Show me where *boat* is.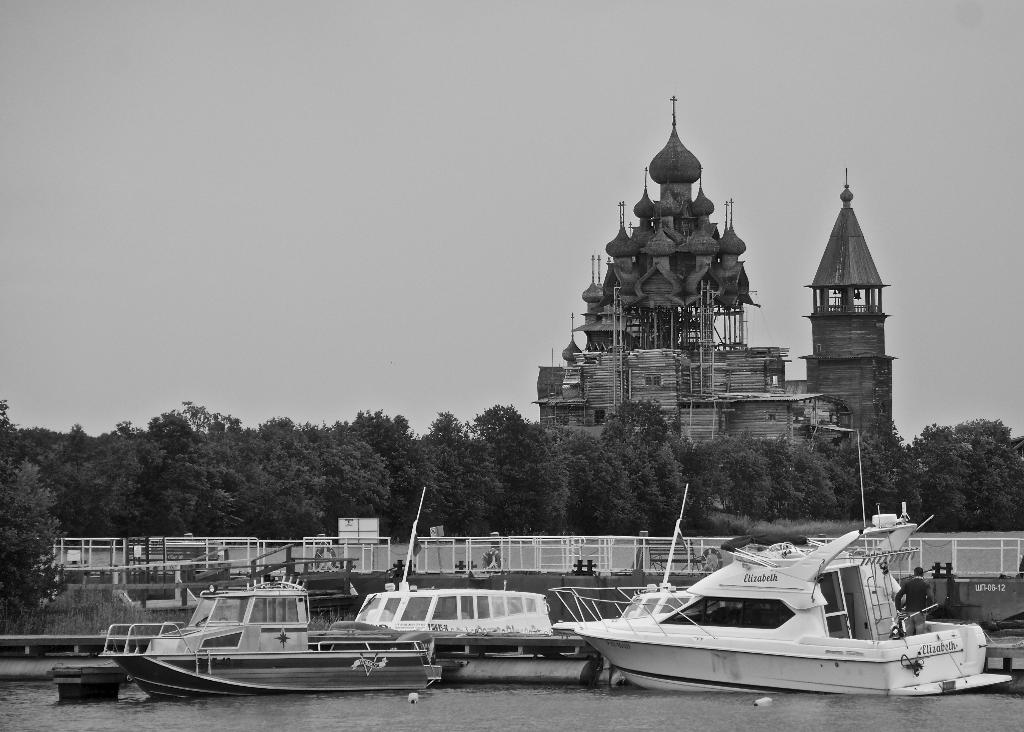
*boat* is at left=541, top=485, right=1017, bottom=703.
